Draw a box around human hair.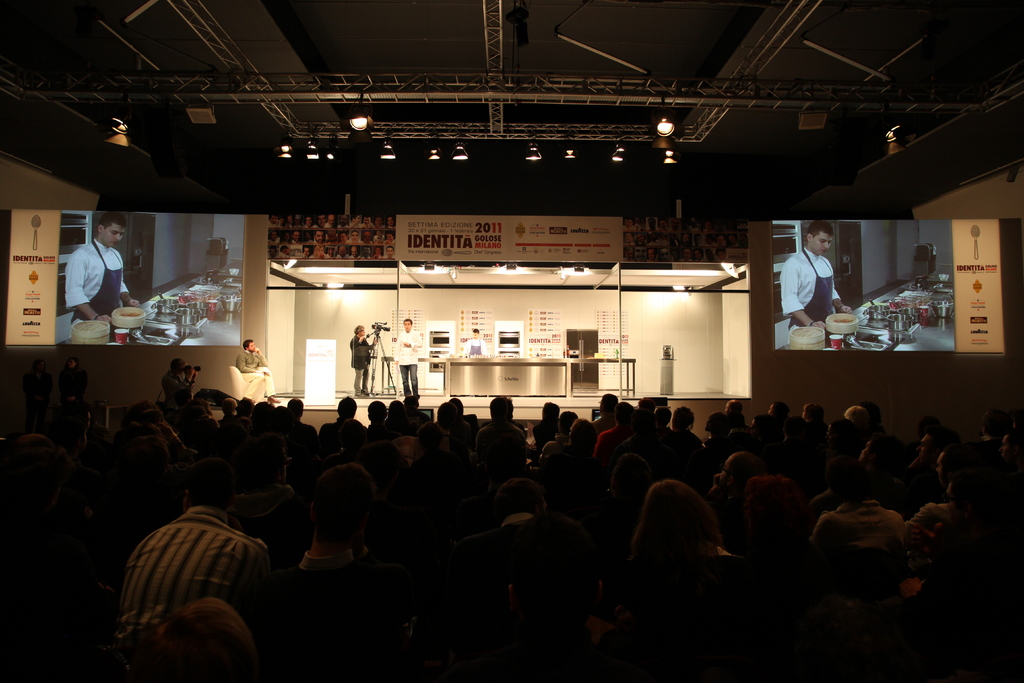
<box>335,397,354,420</box>.
